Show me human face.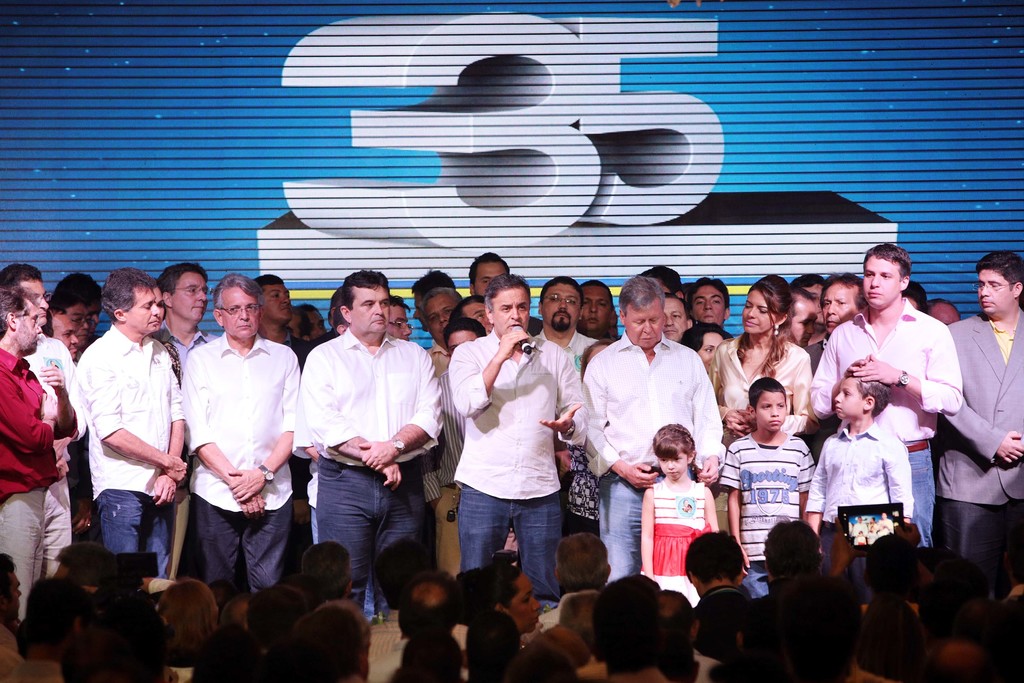
human face is here: (x1=661, y1=298, x2=687, y2=341).
